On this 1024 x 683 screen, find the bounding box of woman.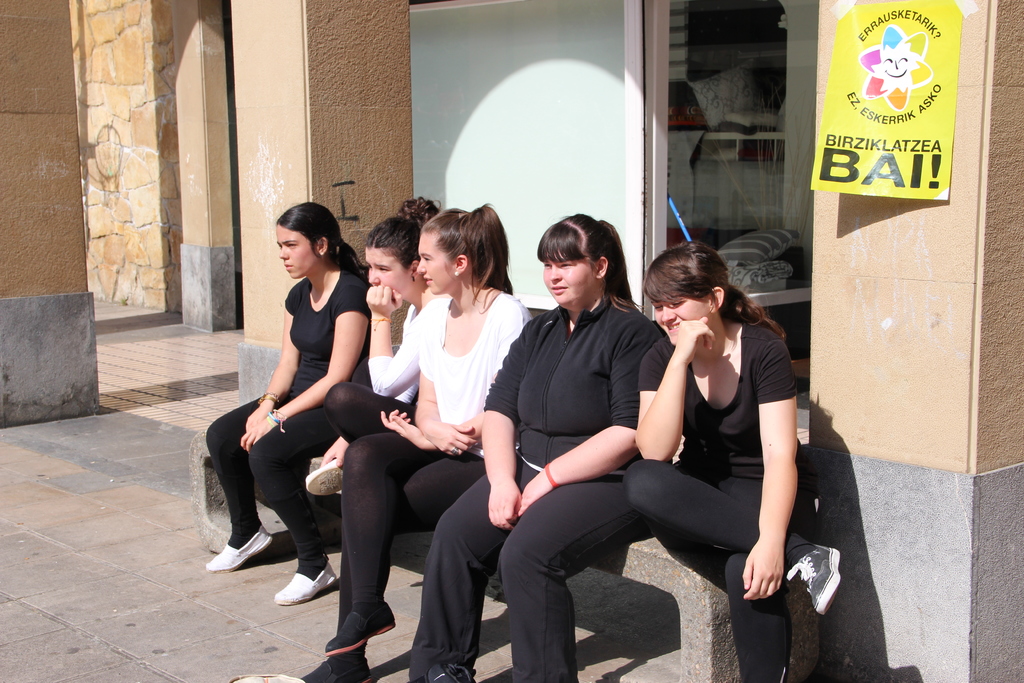
Bounding box: {"x1": 301, "y1": 202, "x2": 534, "y2": 682}.
